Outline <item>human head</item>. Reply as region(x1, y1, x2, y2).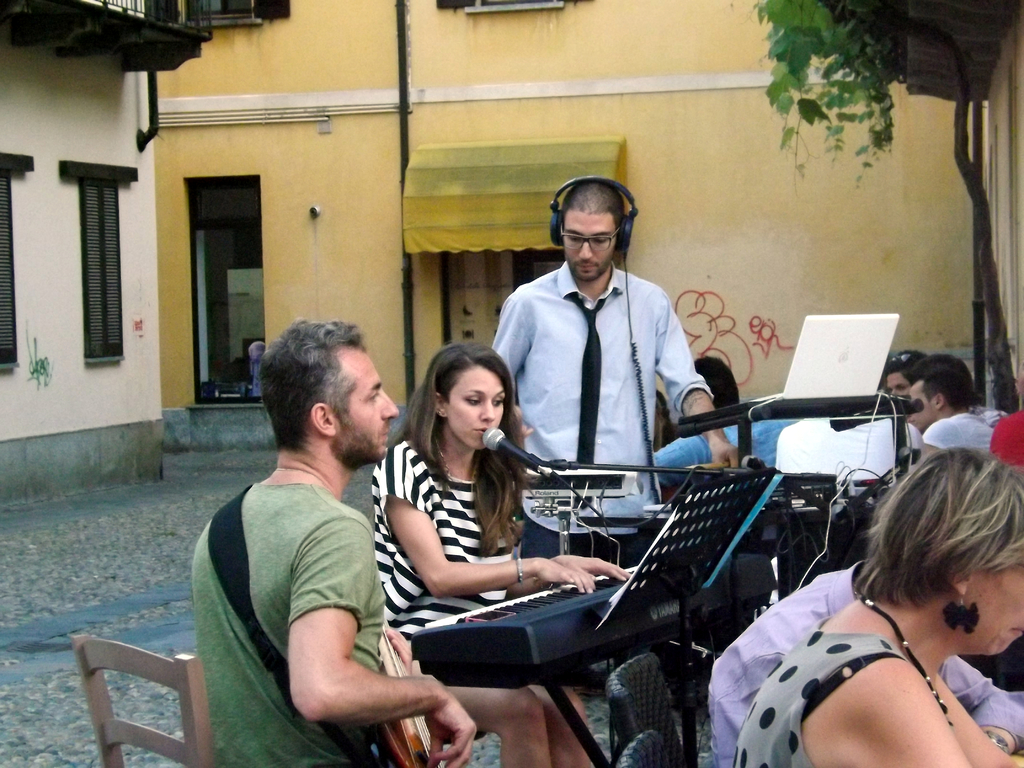
region(854, 457, 1017, 672).
